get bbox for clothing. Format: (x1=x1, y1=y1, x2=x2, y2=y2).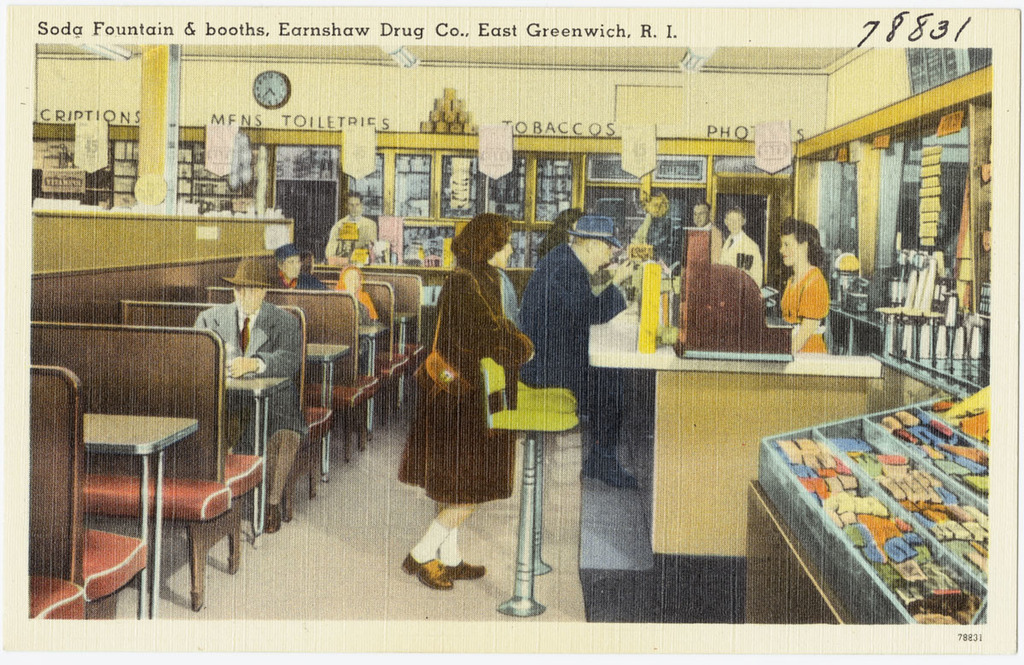
(x1=335, y1=289, x2=378, y2=321).
